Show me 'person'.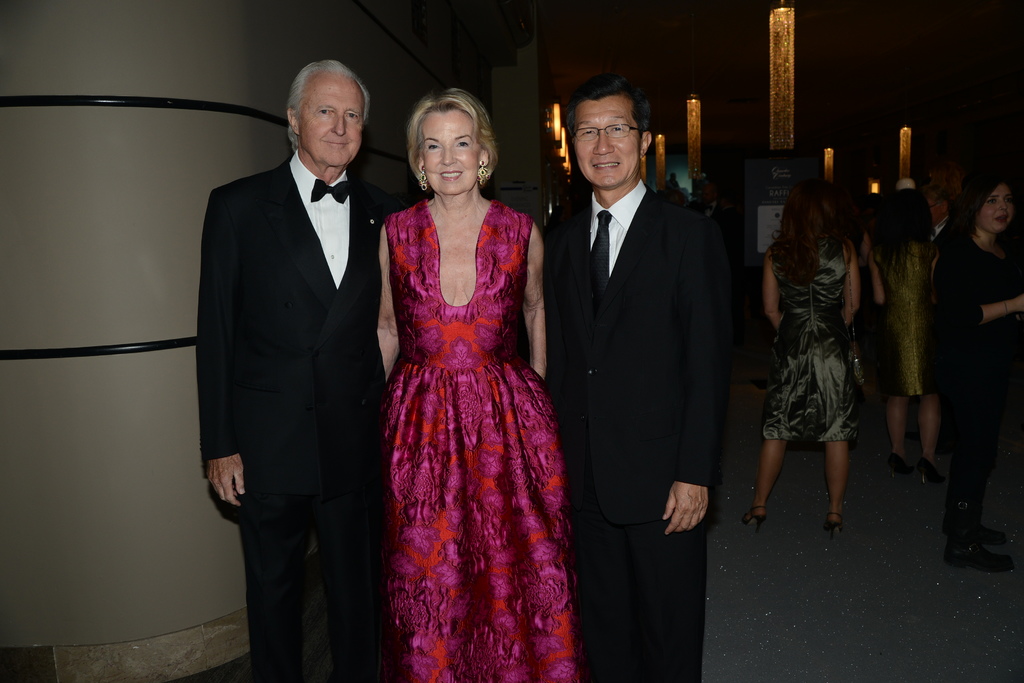
'person' is here: (541,75,719,682).
